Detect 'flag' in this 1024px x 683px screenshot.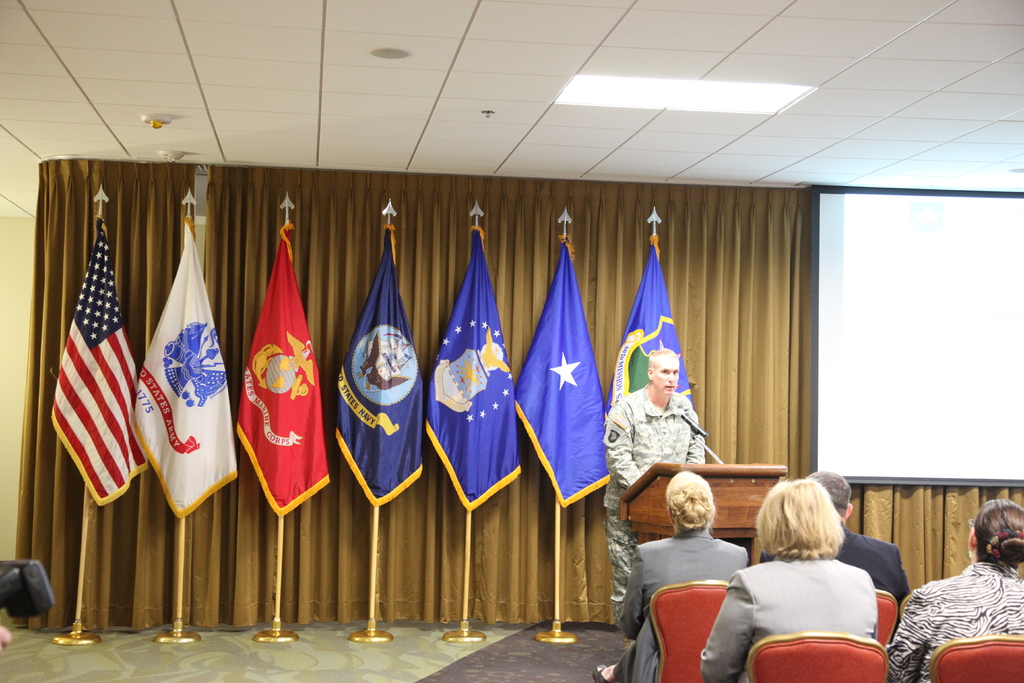
Detection: 44,233,143,510.
